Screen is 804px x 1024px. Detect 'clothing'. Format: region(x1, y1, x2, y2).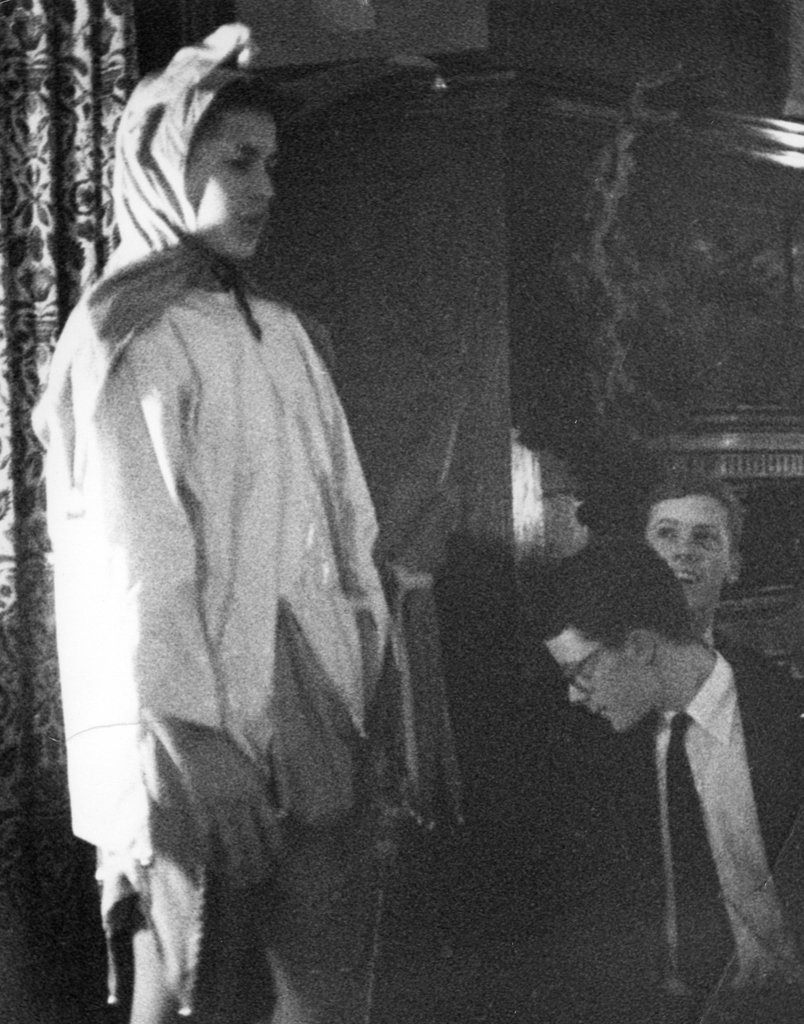
region(47, 170, 428, 963).
